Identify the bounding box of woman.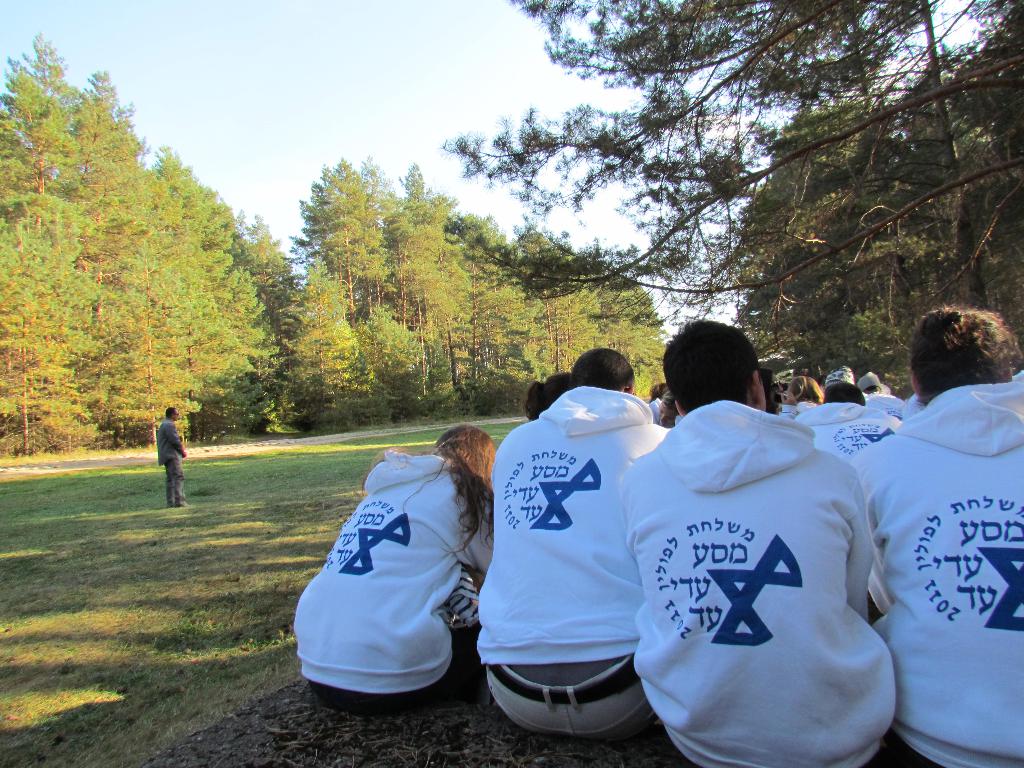
<box>291,415,500,717</box>.
